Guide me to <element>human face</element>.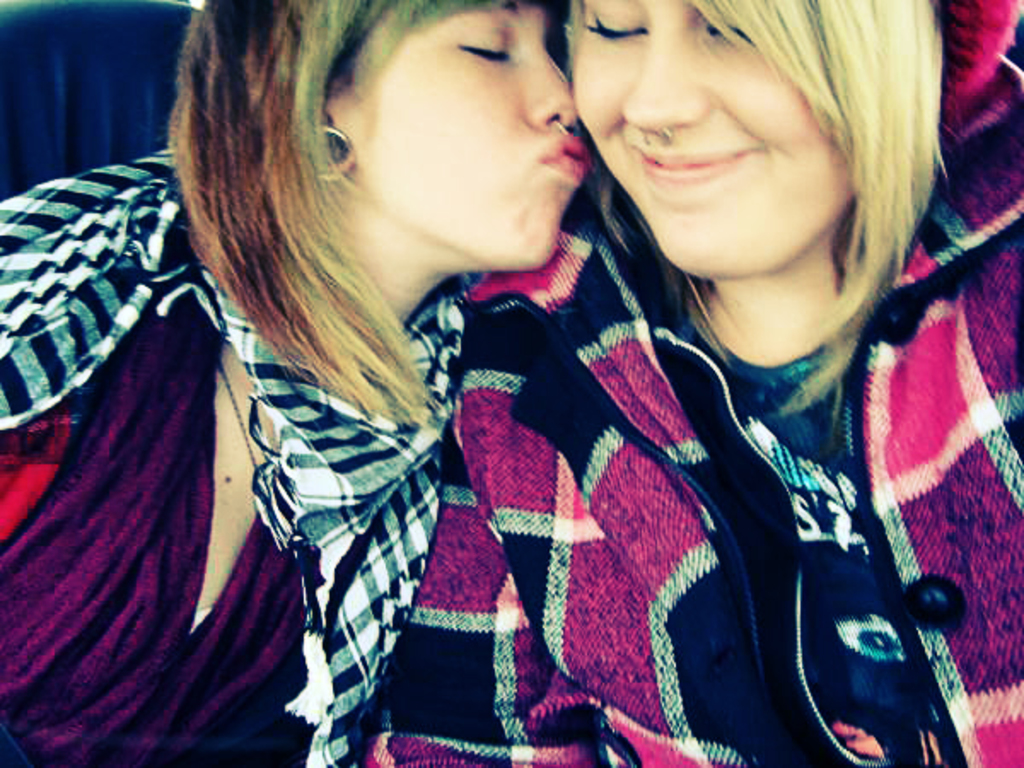
Guidance: detection(567, 0, 857, 287).
